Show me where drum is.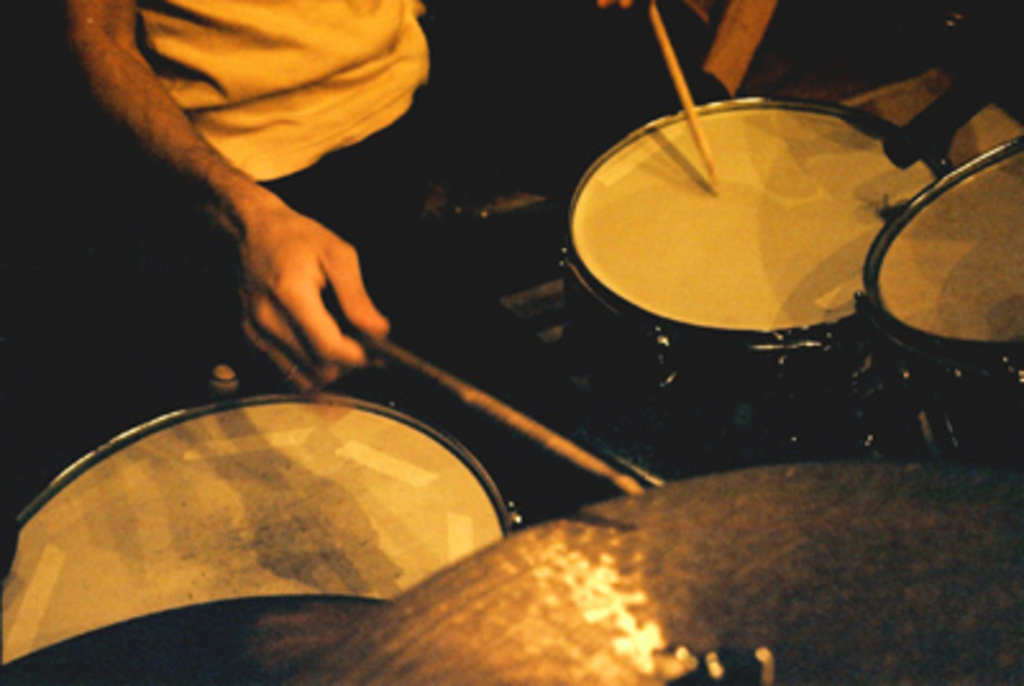
drum is at {"x1": 0, "y1": 361, "x2": 525, "y2": 668}.
